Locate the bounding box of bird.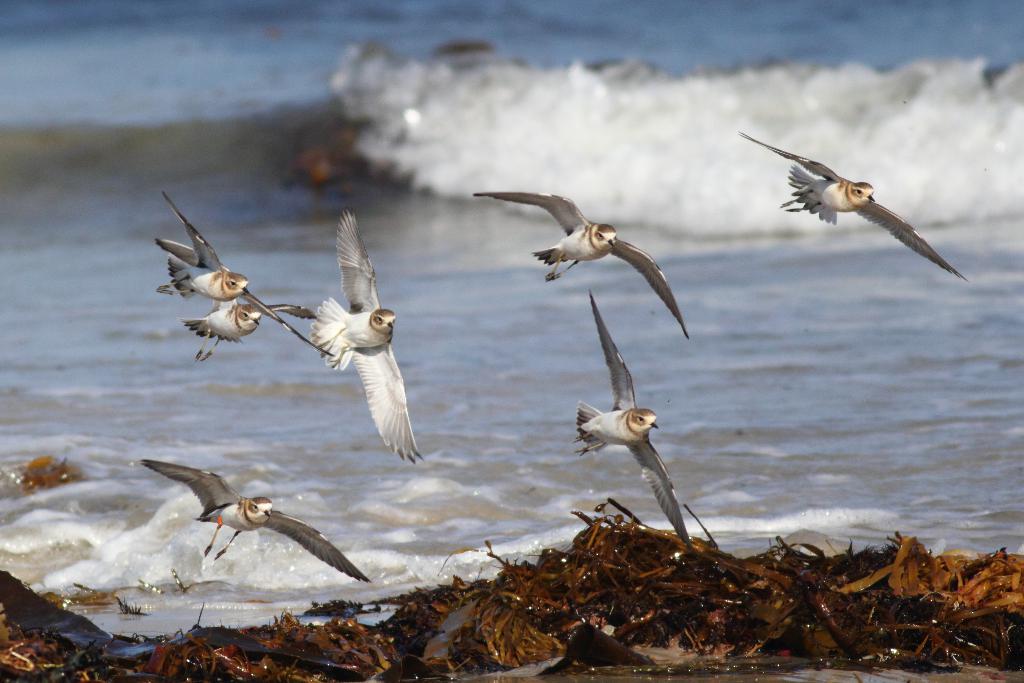
Bounding box: 312 203 425 466.
